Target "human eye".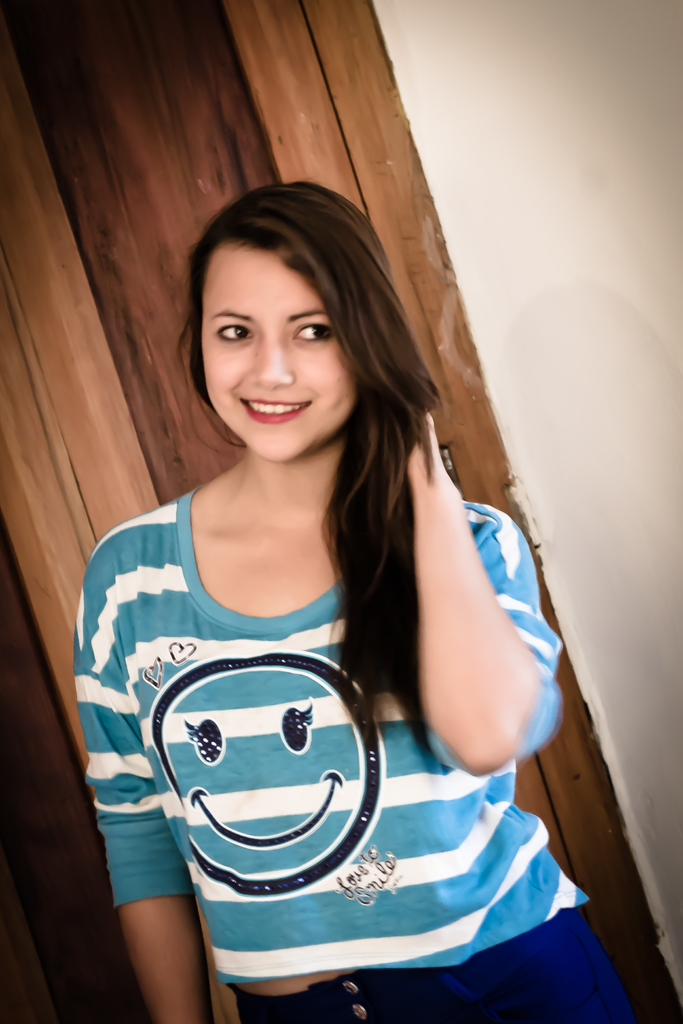
Target region: l=288, t=321, r=337, b=345.
